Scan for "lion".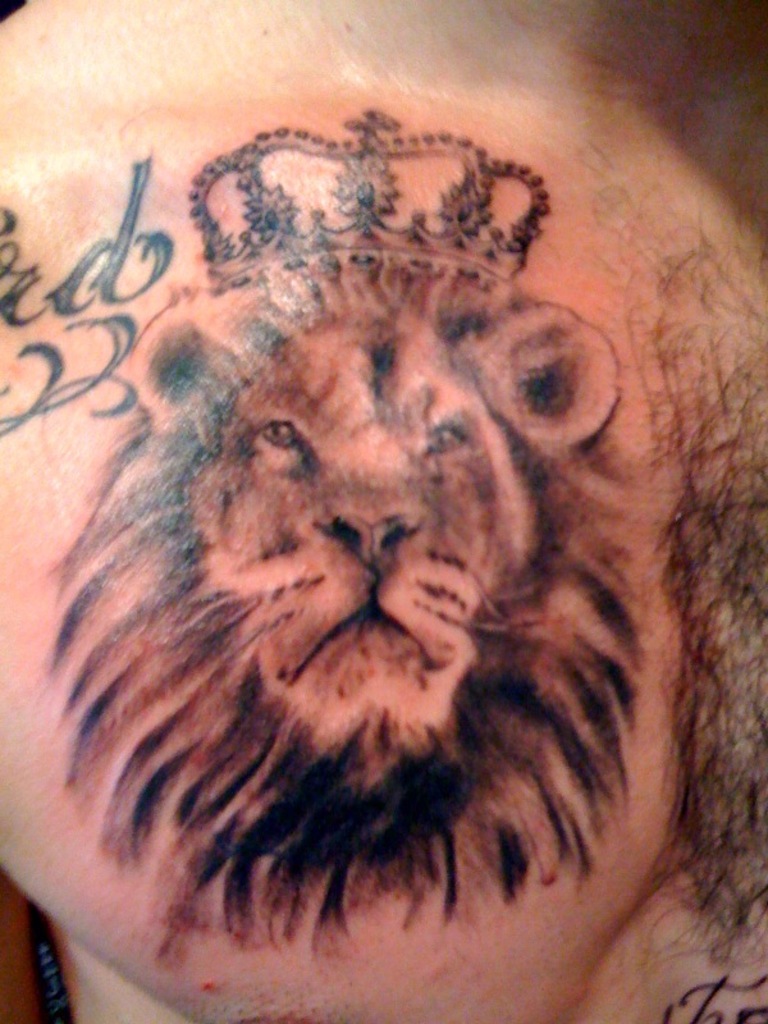
Scan result: x1=45 y1=256 x2=650 y2=969.
